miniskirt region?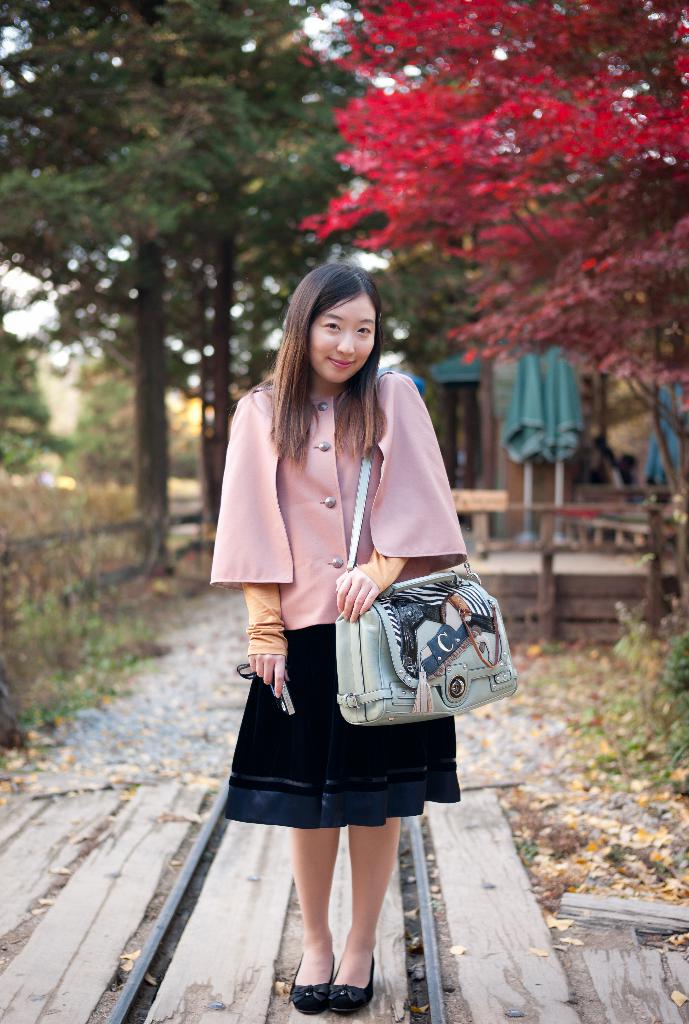
detection(222, 623, 458, 826)
